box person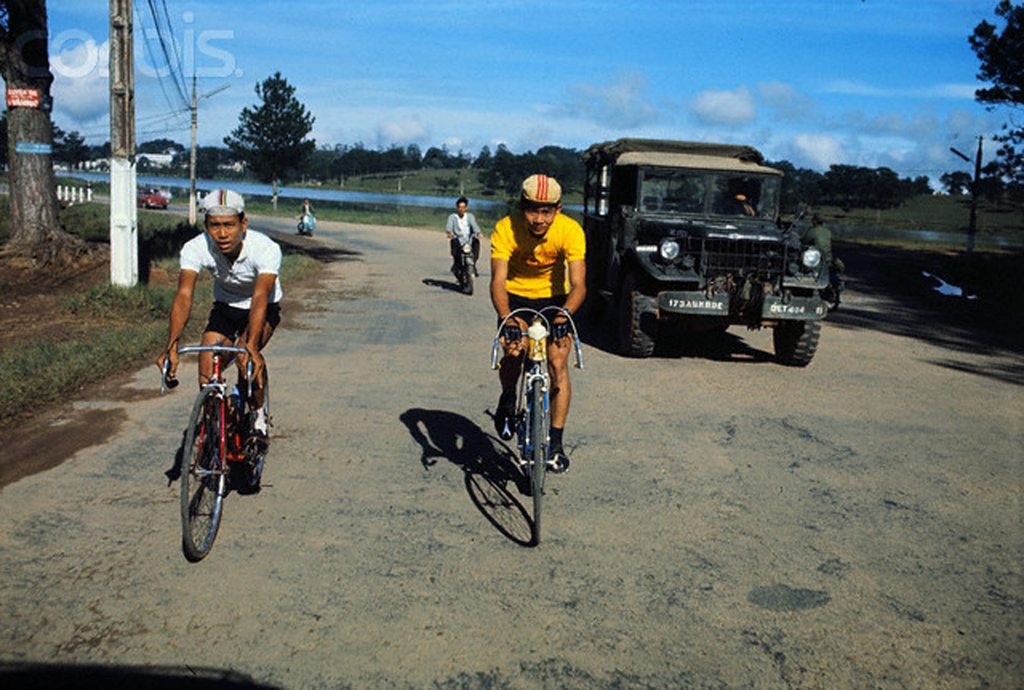
region(157, 191, 281, 445)
